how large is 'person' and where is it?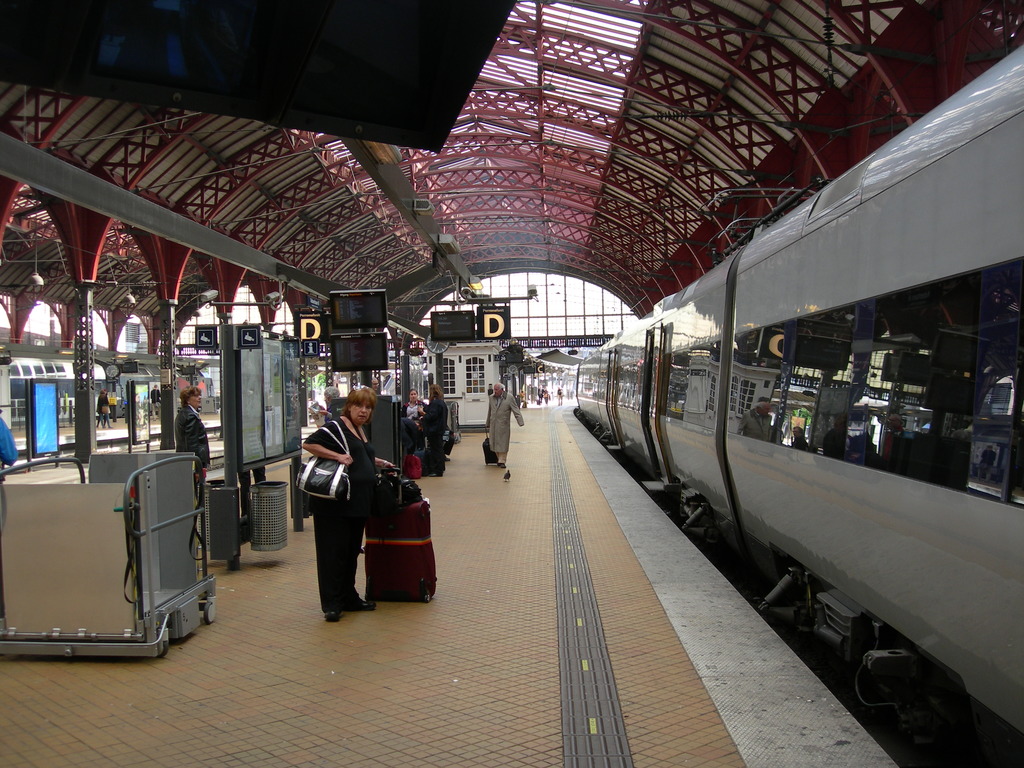
Bounding box: {"left": 486, "top": 381, "right": 525, "bottom": 475}.
